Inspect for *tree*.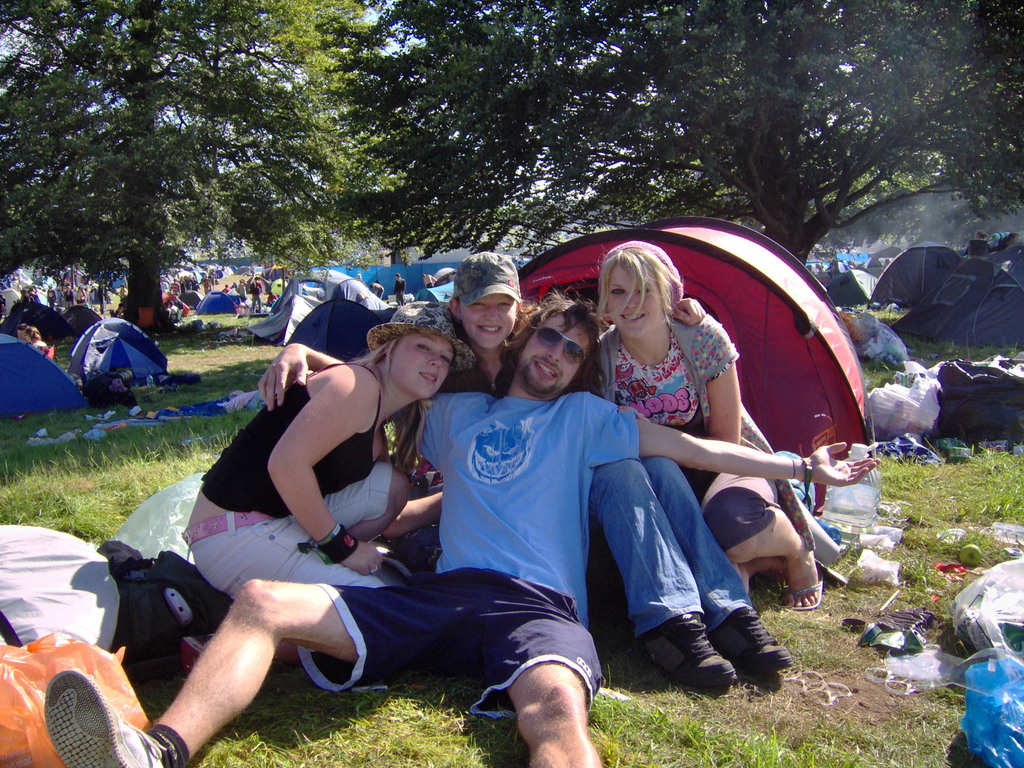
Inspection: [x1=289, y1=0, x2=351, y2=268].
